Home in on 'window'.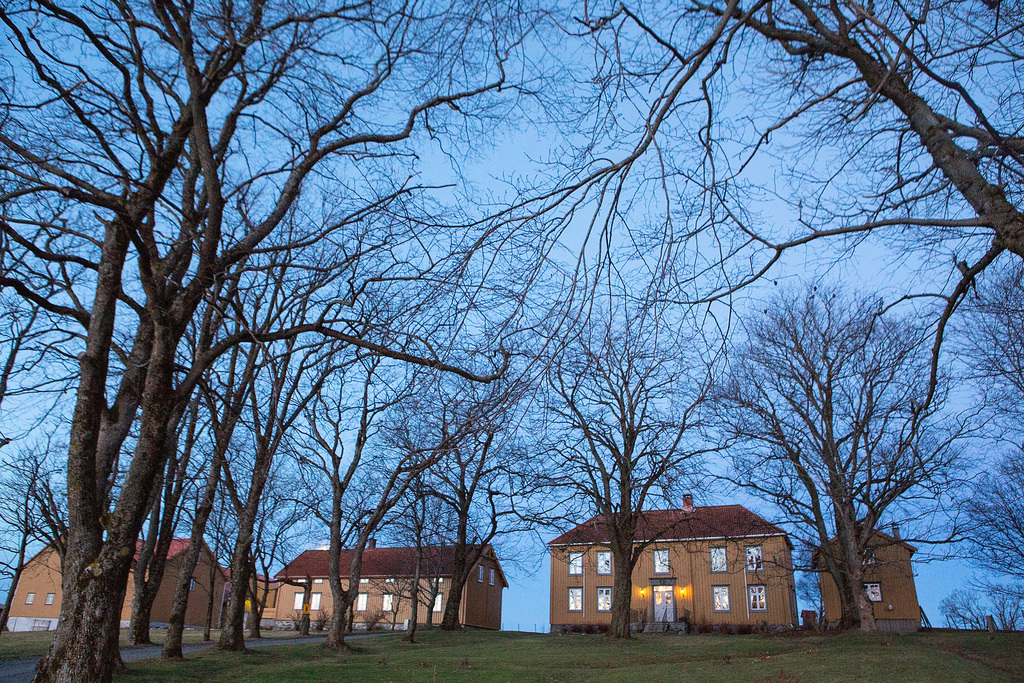
Homed in at l=565, t=551, r=585, b=573.
